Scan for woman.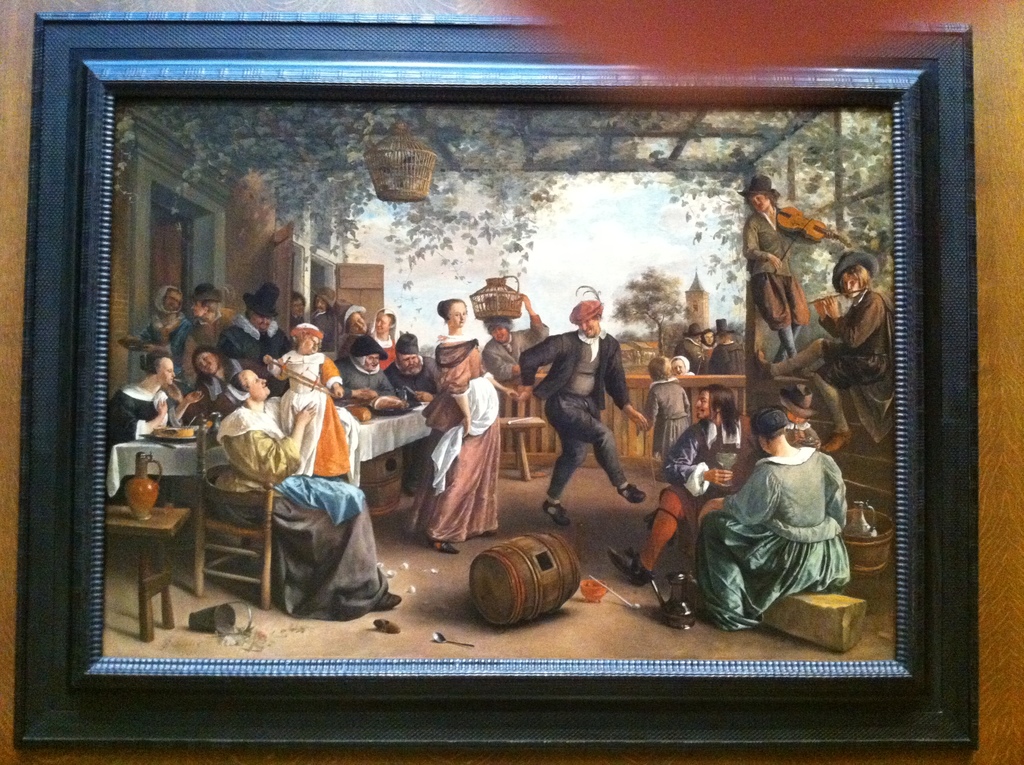
Scan result: {"left": 104, "top": 353, "right": 199, "bottom": 458}.
